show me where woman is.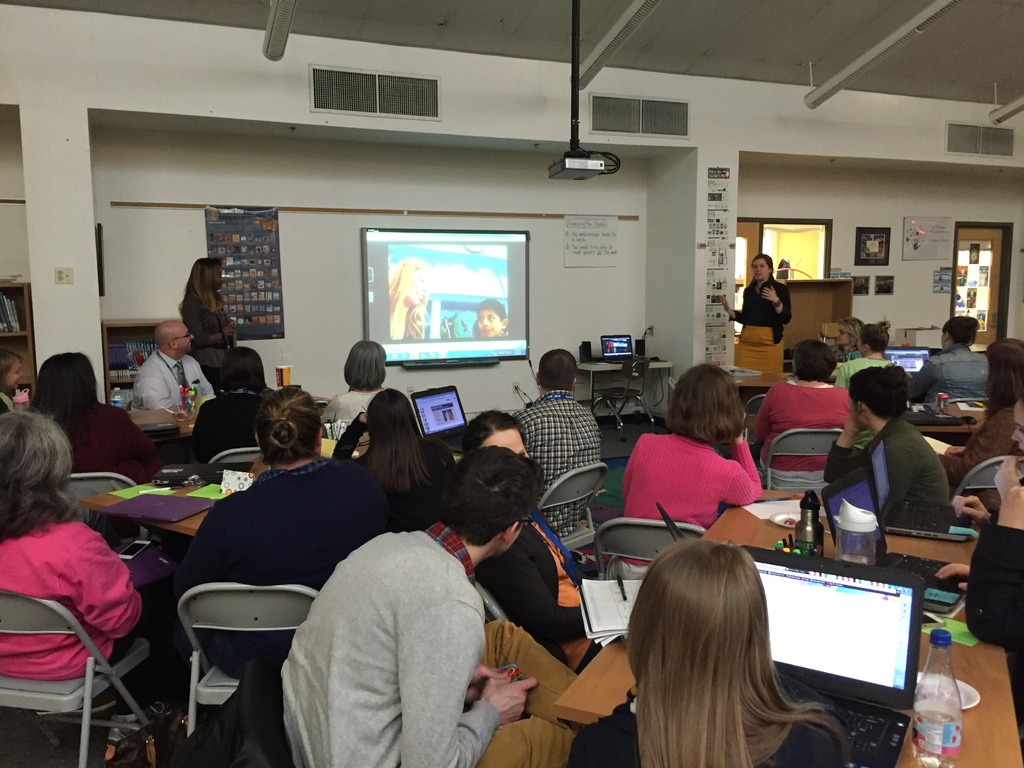
woman is at {"left": 26, "top": 351, "right": 157, "bottom": 534}.
